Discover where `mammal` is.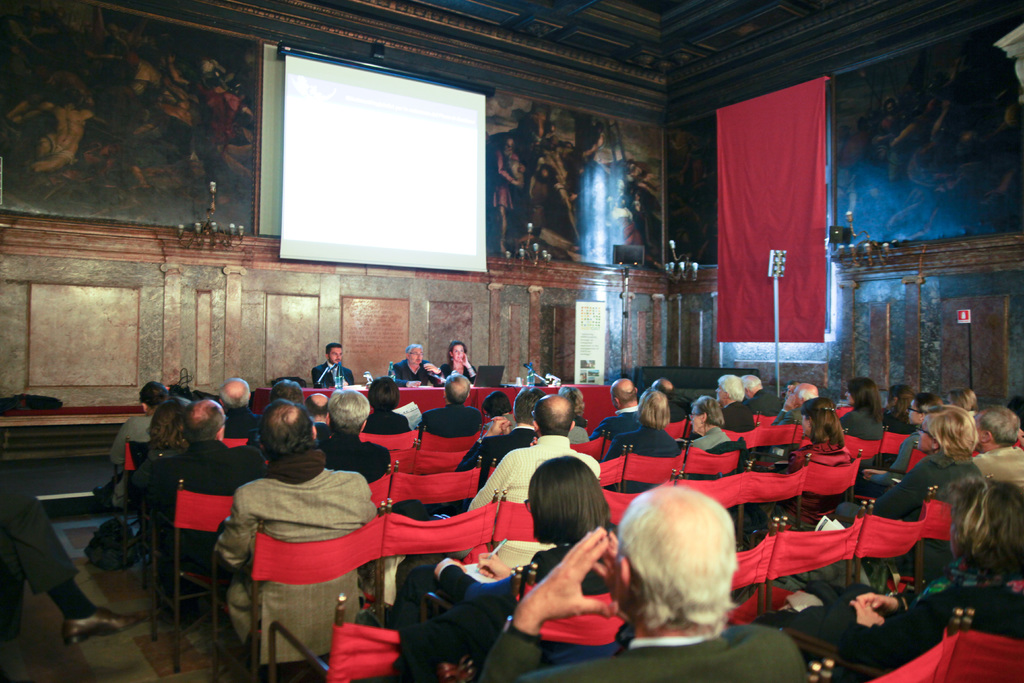
Discovered at [489,136,525,254].
